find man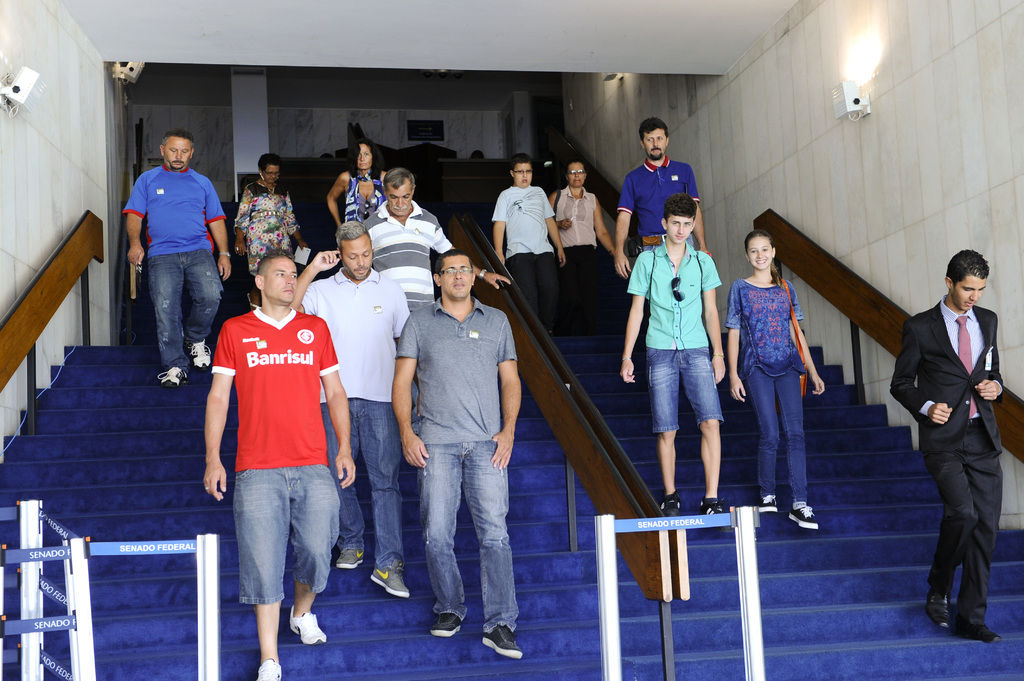
892, 232, 1018, 650
